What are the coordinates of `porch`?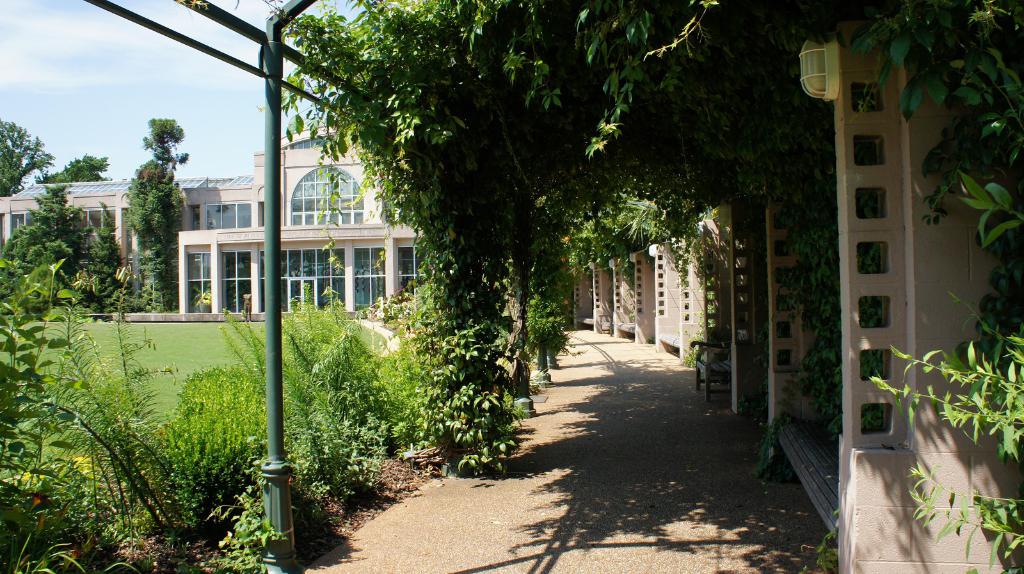
l=133, t=296, r=330, b=320.
